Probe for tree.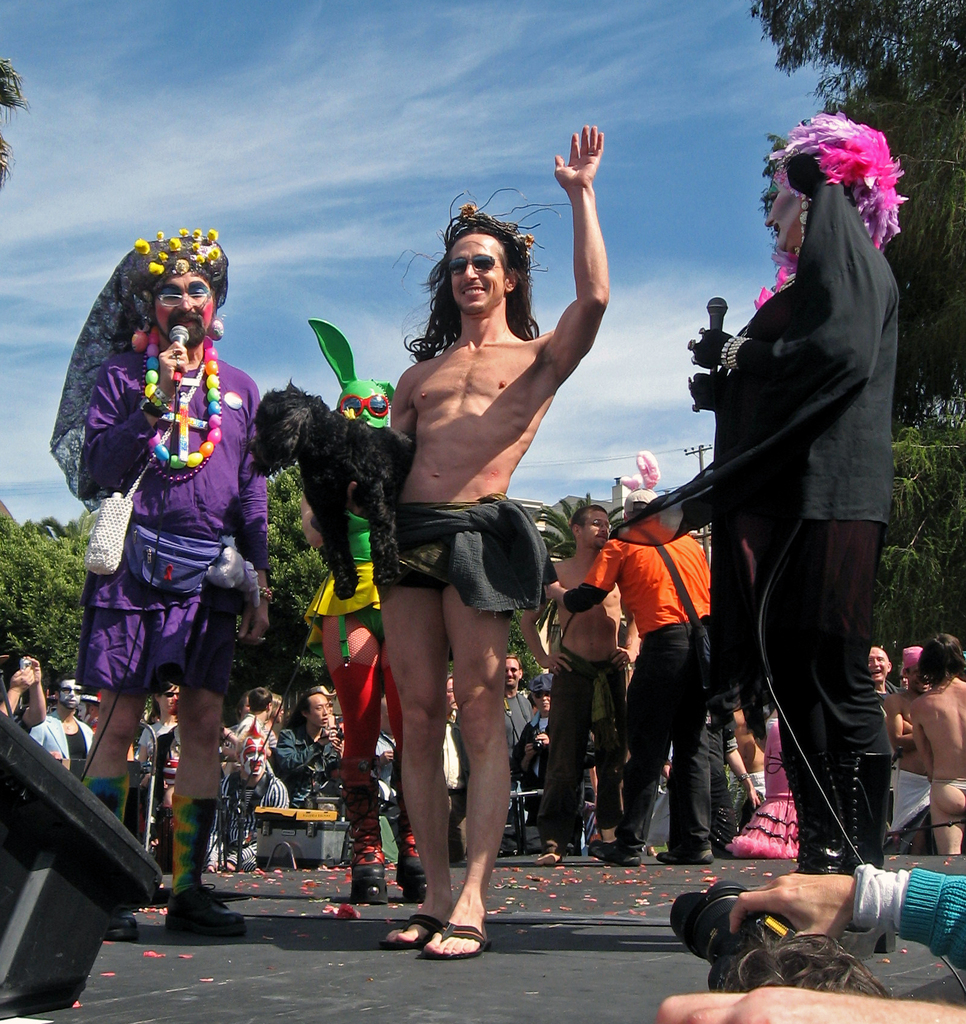
Probe result: {"x1": 475, "y1": 475, "x2": 680, "y2": 701}.
